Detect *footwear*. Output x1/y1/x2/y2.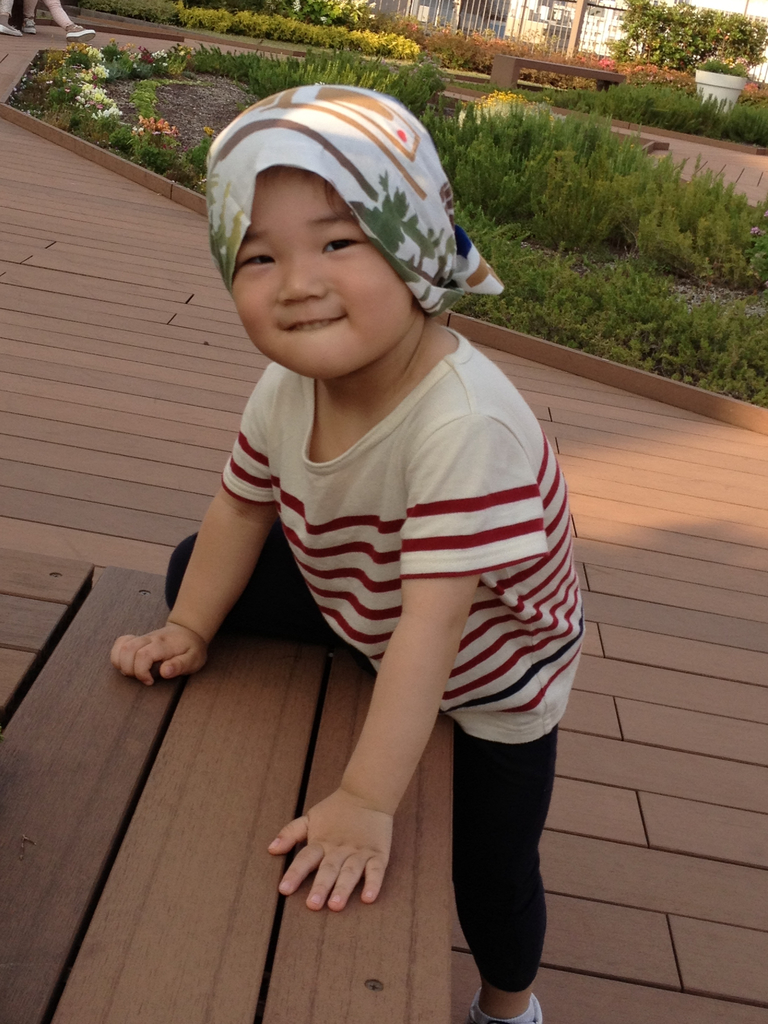
22/13/37/32.
